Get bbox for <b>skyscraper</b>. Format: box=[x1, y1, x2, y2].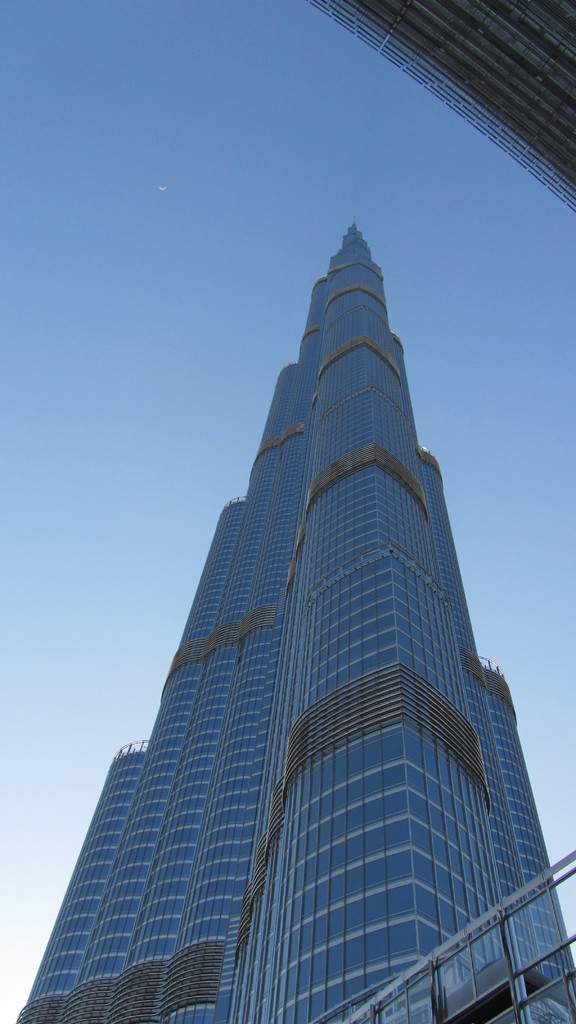
box=[21, 252, 575, 1023].
